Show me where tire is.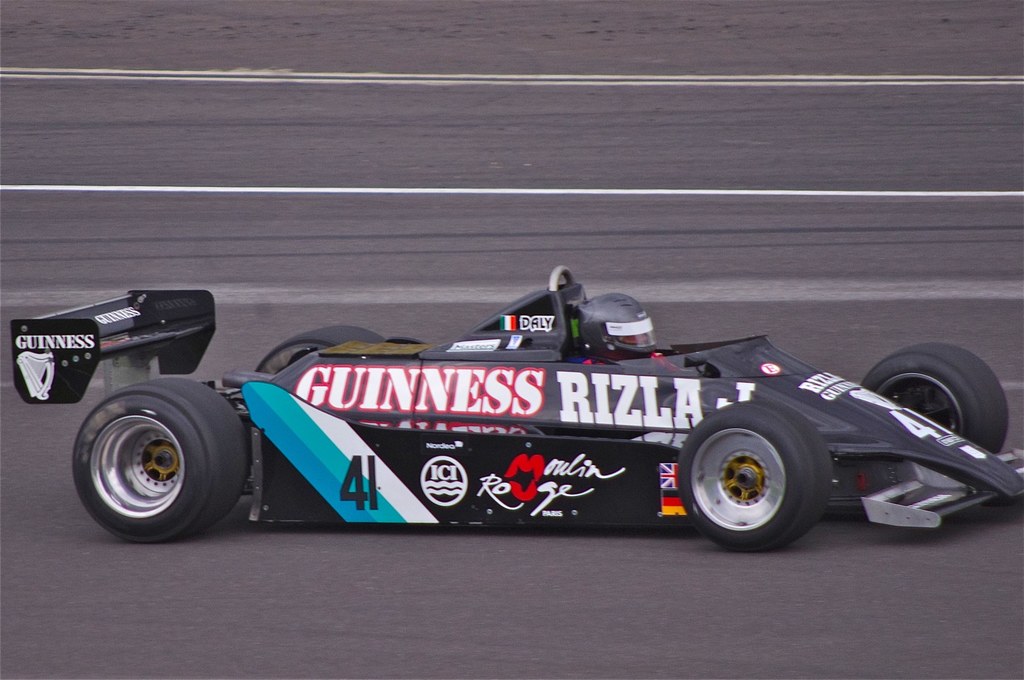
tire is at x1=251 y1=325 x2=398 y2=374.
